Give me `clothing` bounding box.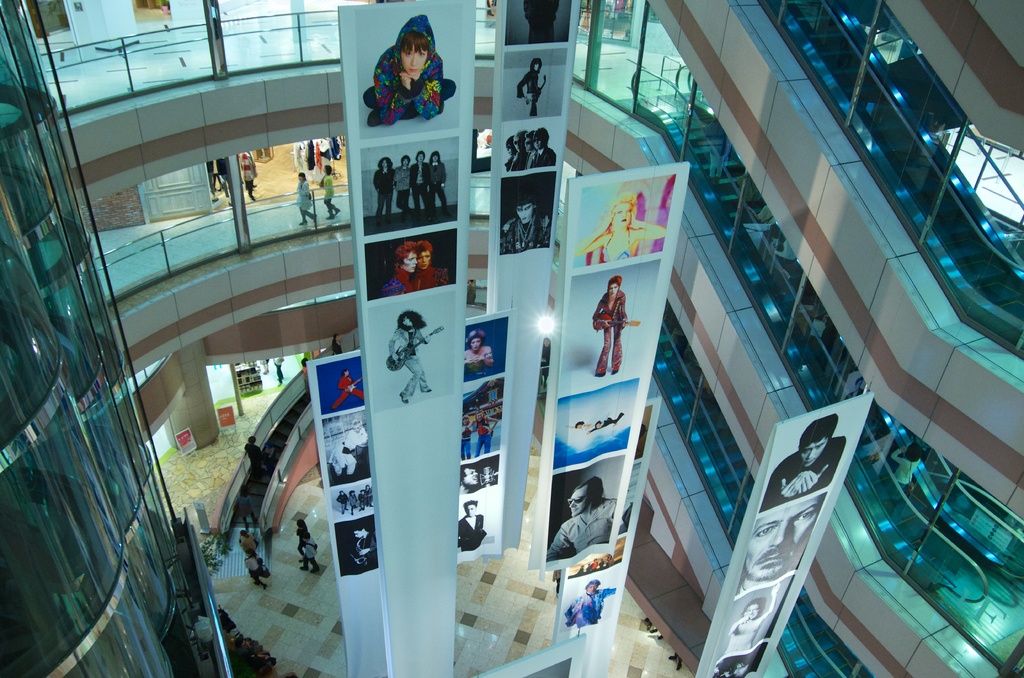
238, 534, 260, 551.
